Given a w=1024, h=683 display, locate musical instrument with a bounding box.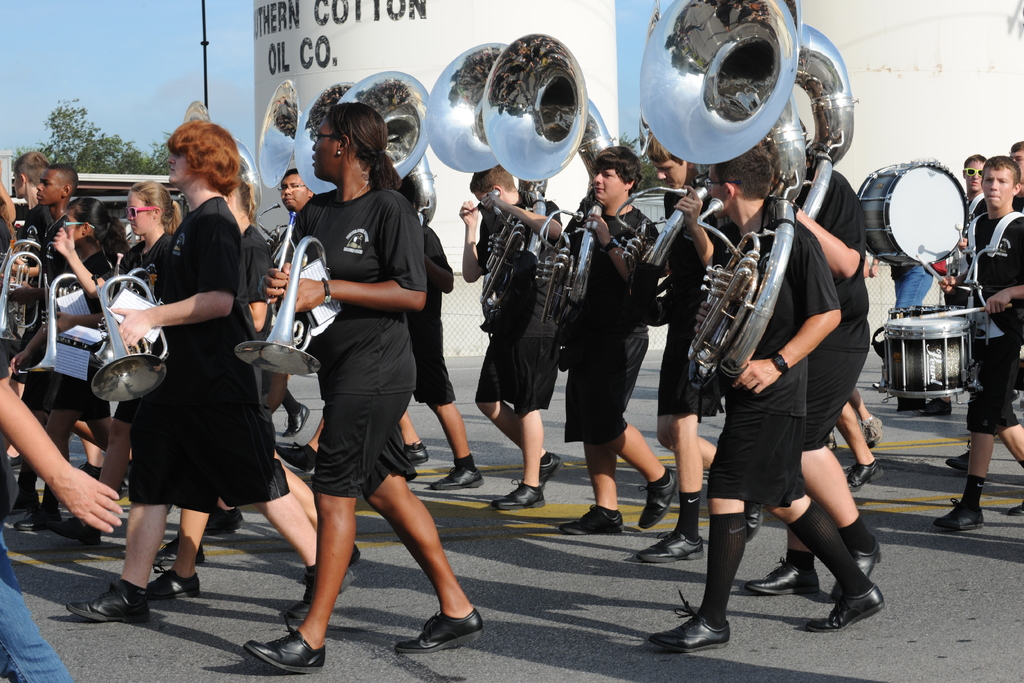
Located: <bbox>30, 272, 102, 394</bbox>.
